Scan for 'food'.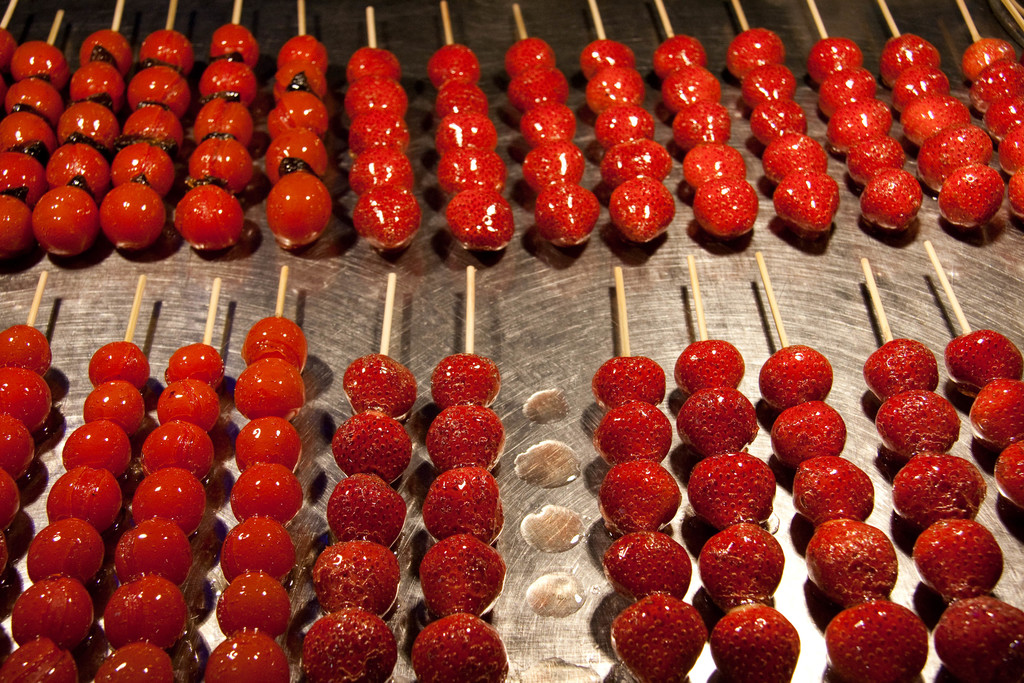
Scan result: [234, 352, 304, 427].
